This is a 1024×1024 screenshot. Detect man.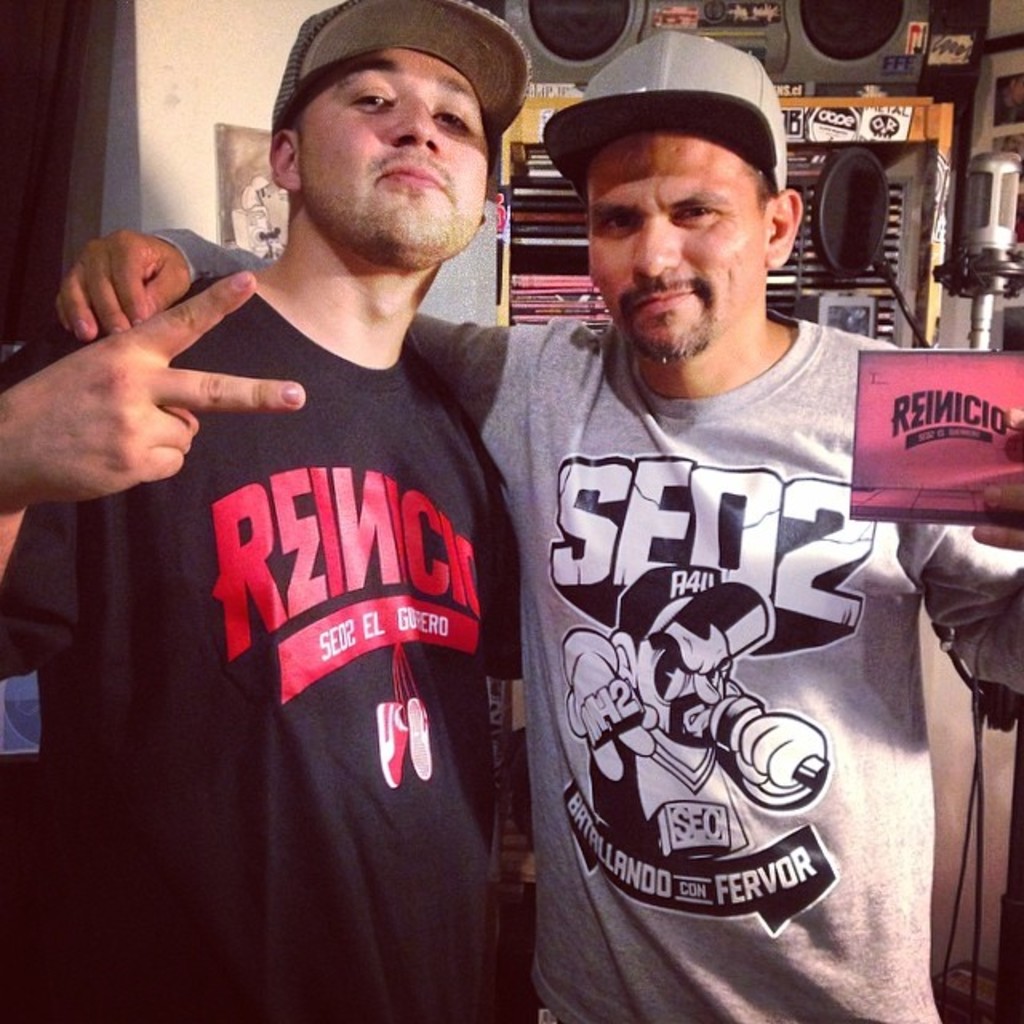
select_region(558, 566, 824, 867).
